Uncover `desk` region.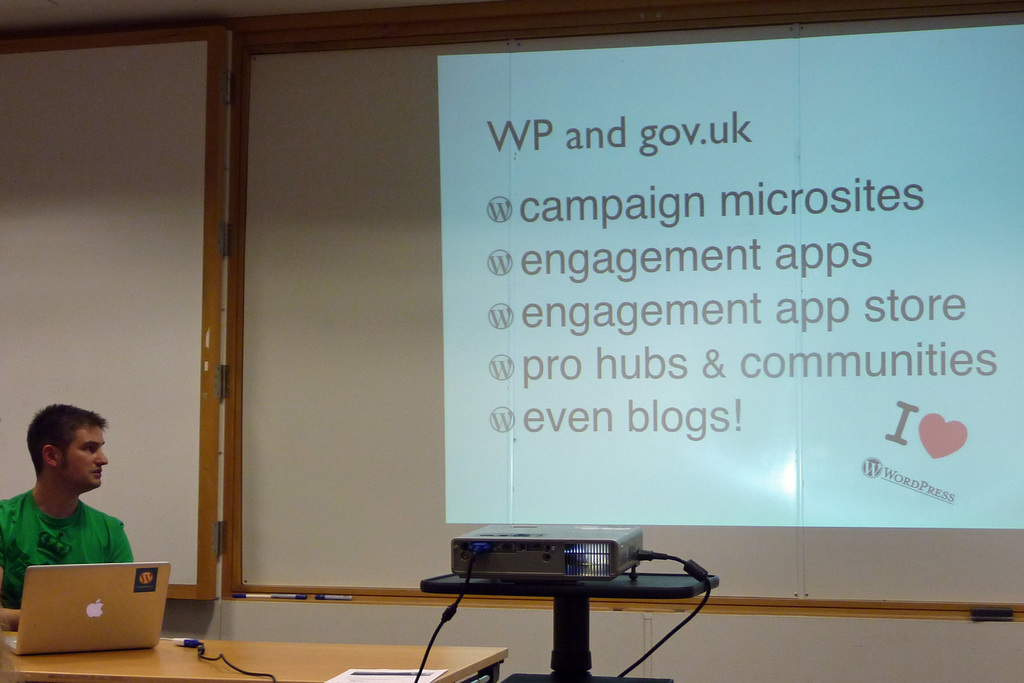
Uncovered: select_region(0, 642, 509, 682).
